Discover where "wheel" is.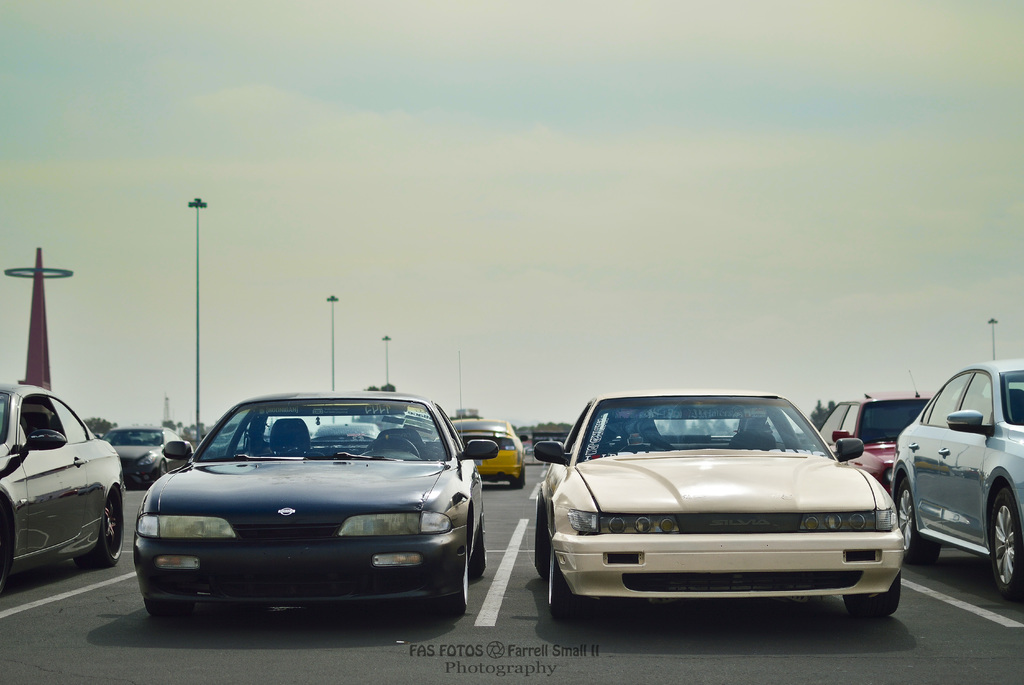
Discovered at Rect(456, 524, 479, 617).
